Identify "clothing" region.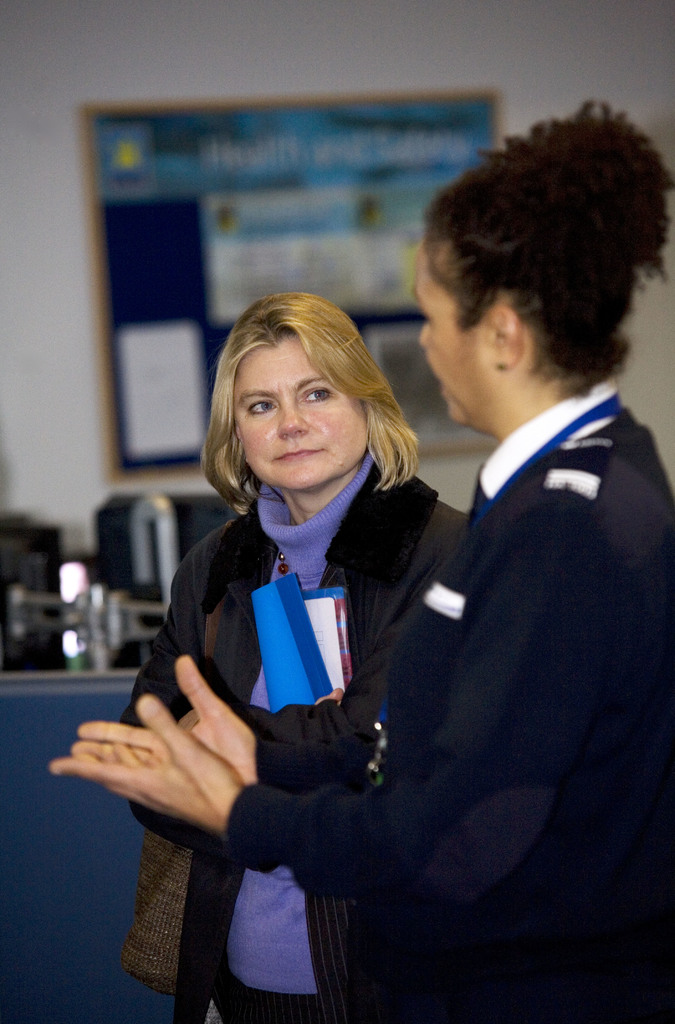
Region: l=119, t=451, r=464, b=1023.
